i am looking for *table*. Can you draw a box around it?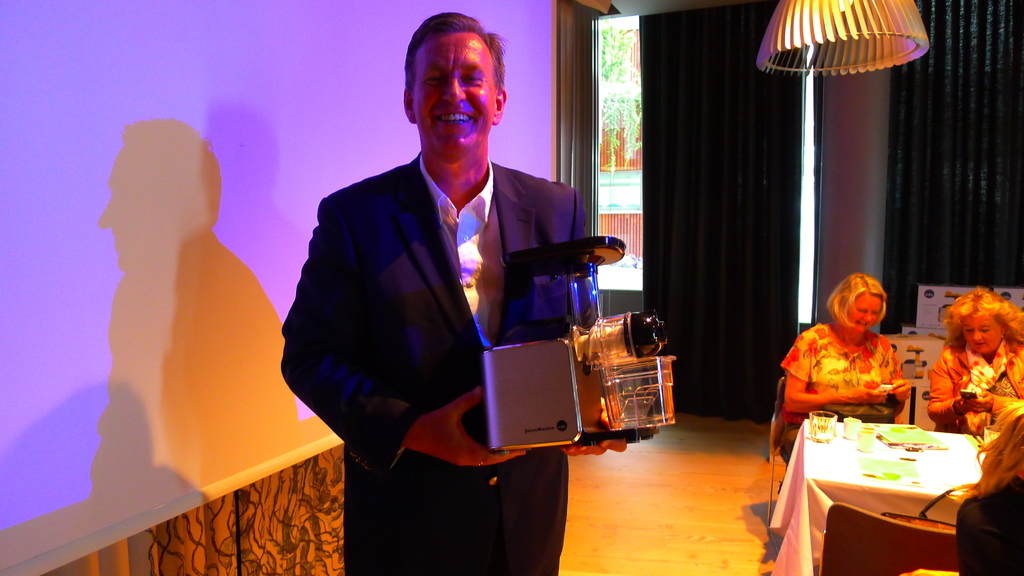
Sure, the bounding box is bbox=[778, 404, 996, 562].
